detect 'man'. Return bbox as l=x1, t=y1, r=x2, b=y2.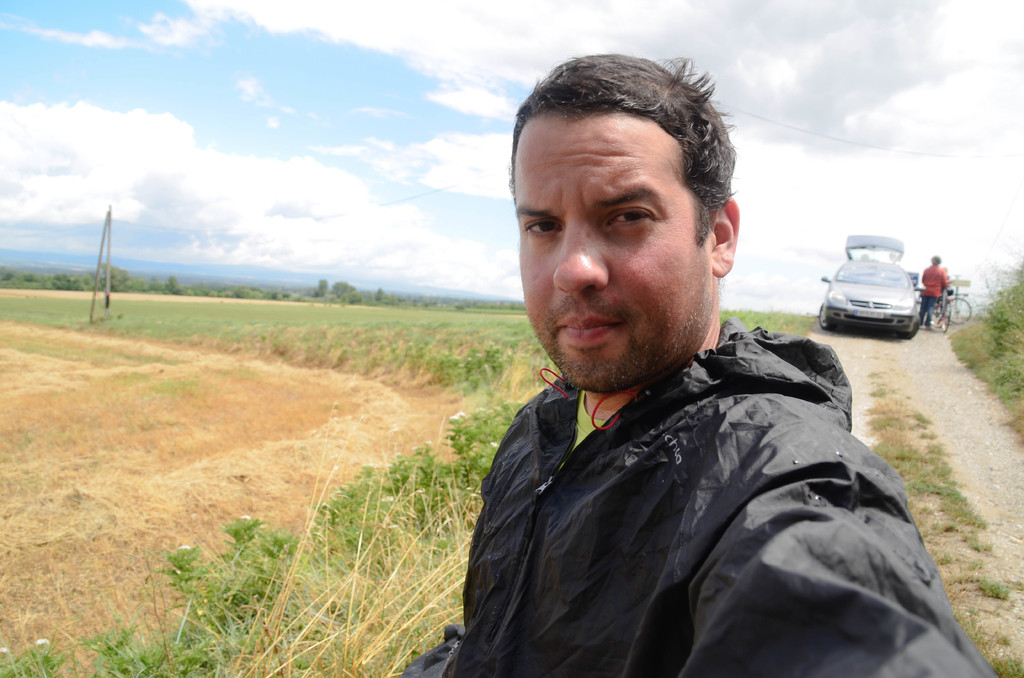
l=402, t=73, r=954, b=668.
